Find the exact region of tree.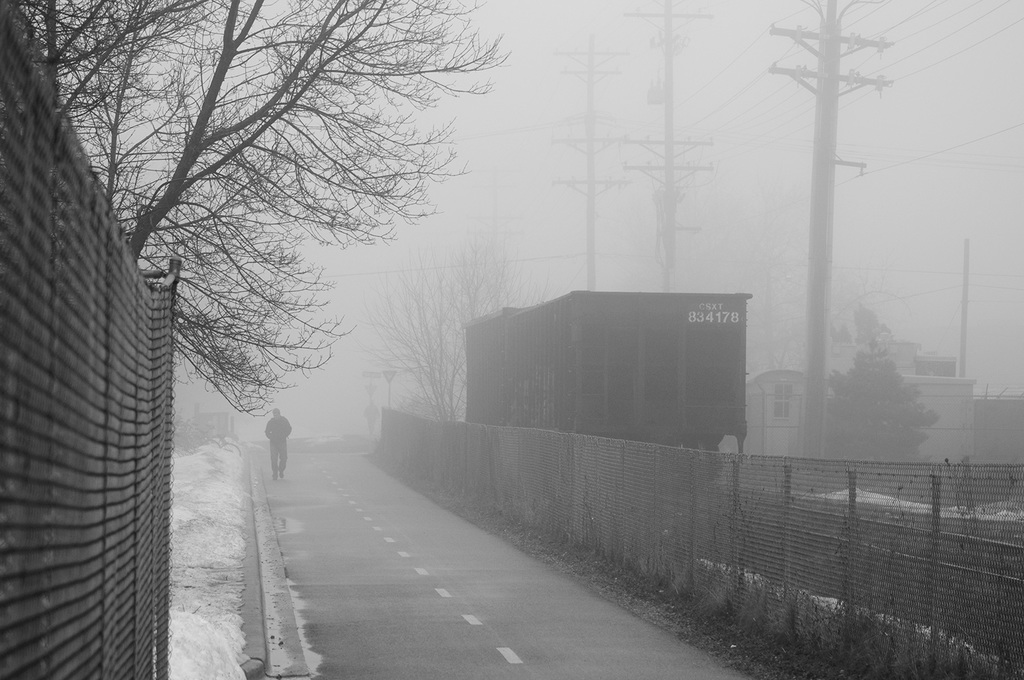
Exact region: bbox=(363, 239, 541, 419).
